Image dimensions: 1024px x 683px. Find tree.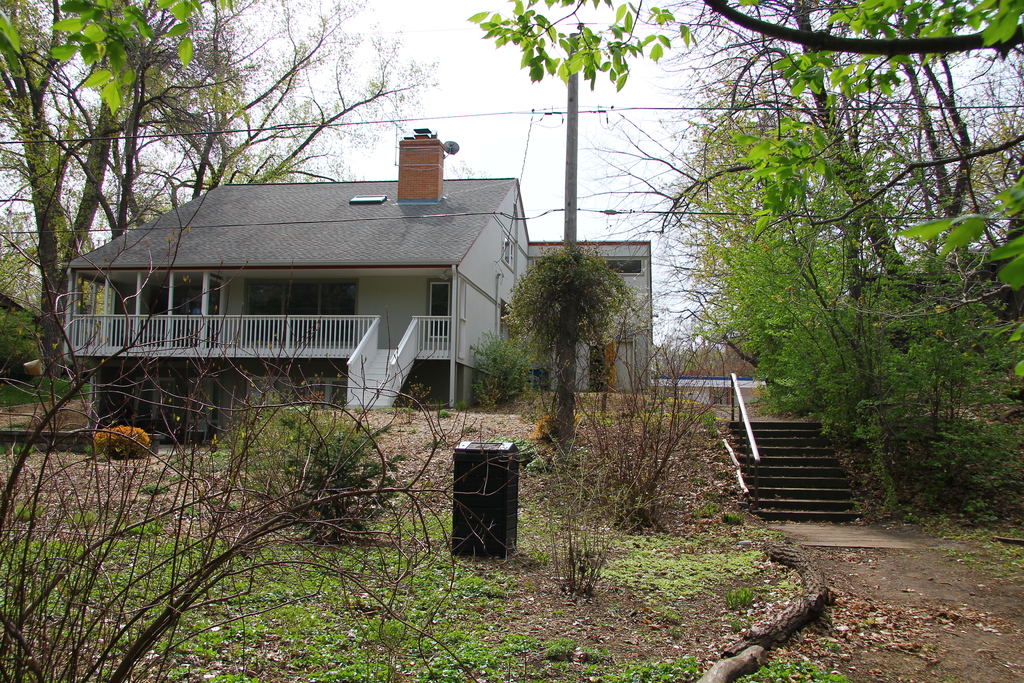
l=503, t=218, r=644, b=428.
